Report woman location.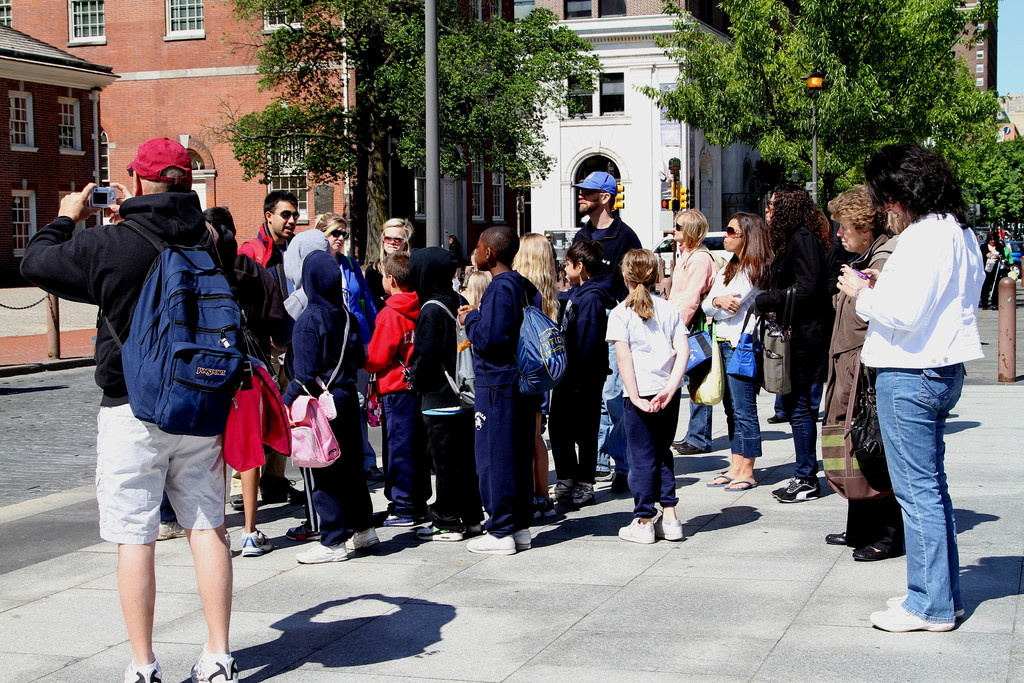
Report: [836, 139, 990, 631].
